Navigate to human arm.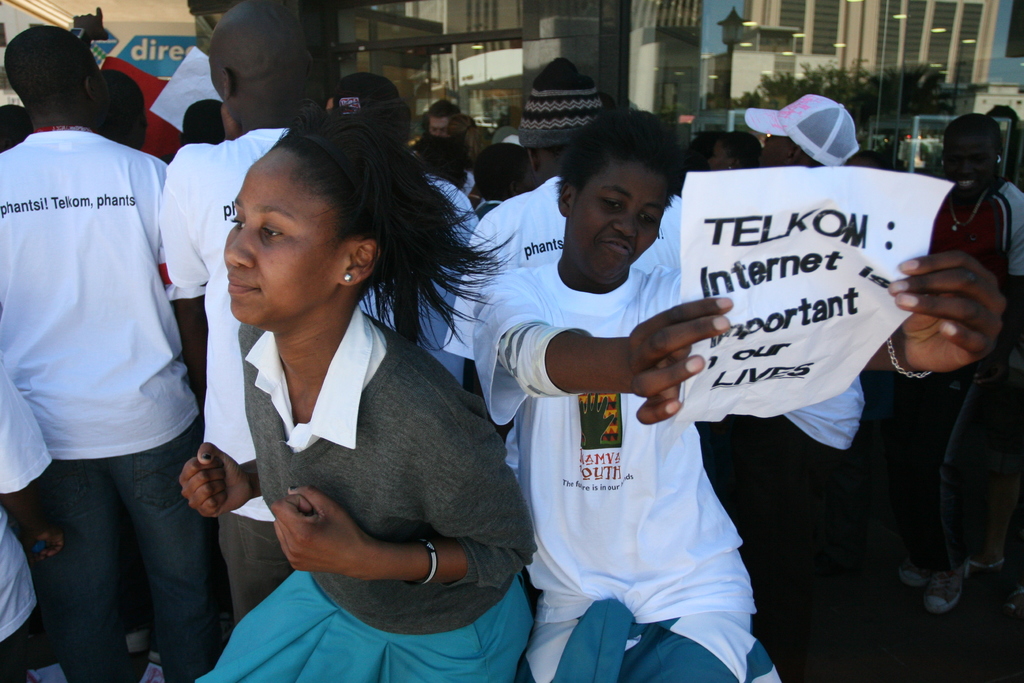
Navigation target: 810:244:1017:391.
